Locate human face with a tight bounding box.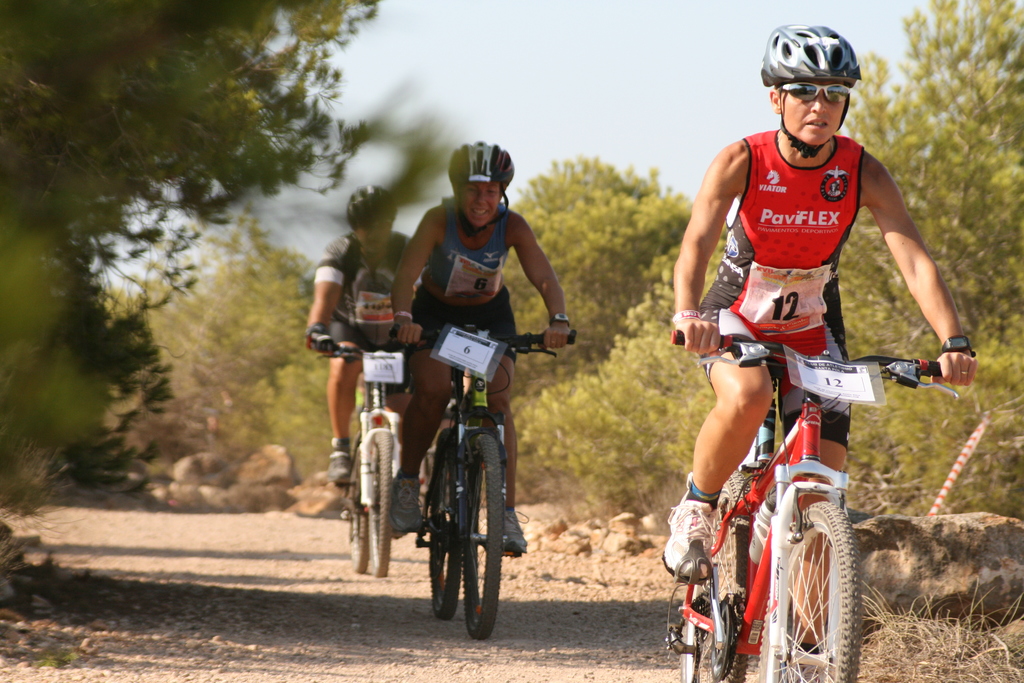
<region>460, 183, 500, 226</region>.
